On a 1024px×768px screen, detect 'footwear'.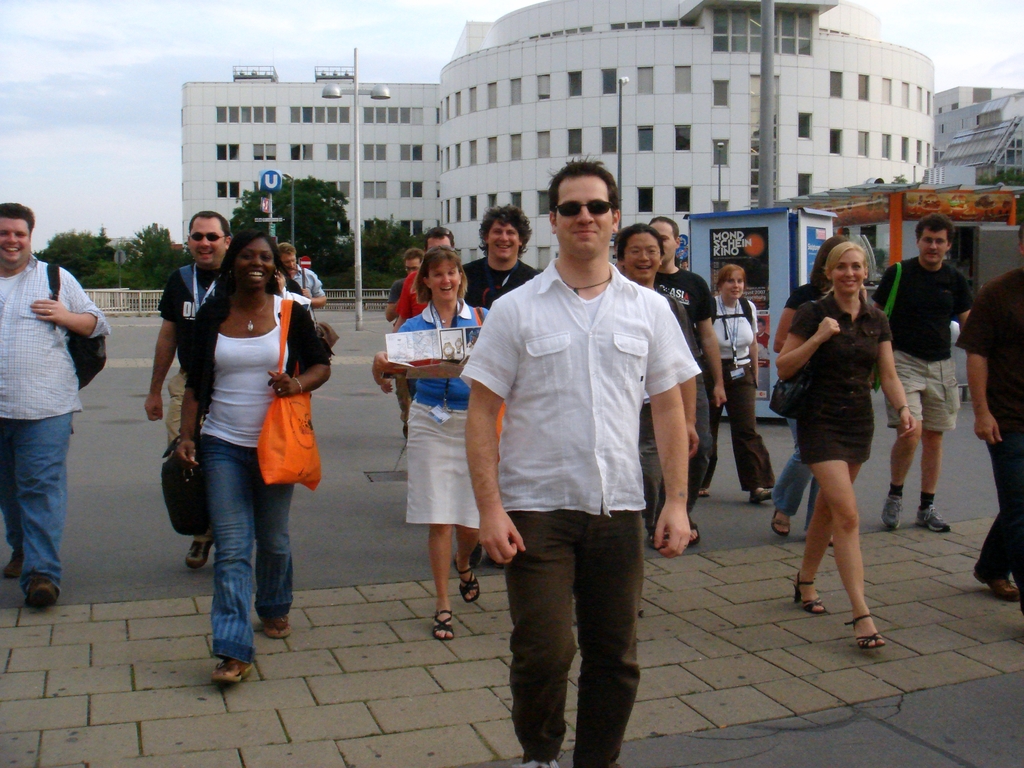
0 550 22 583.
